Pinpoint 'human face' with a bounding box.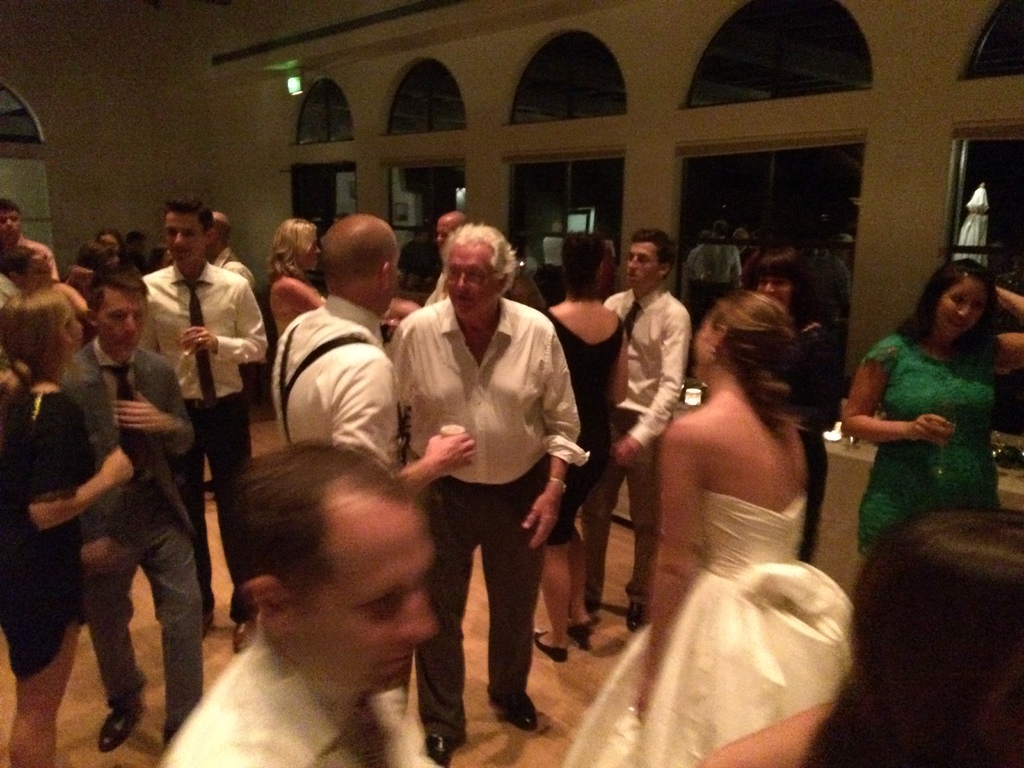
bbox=(753, 276, 790, 309).
